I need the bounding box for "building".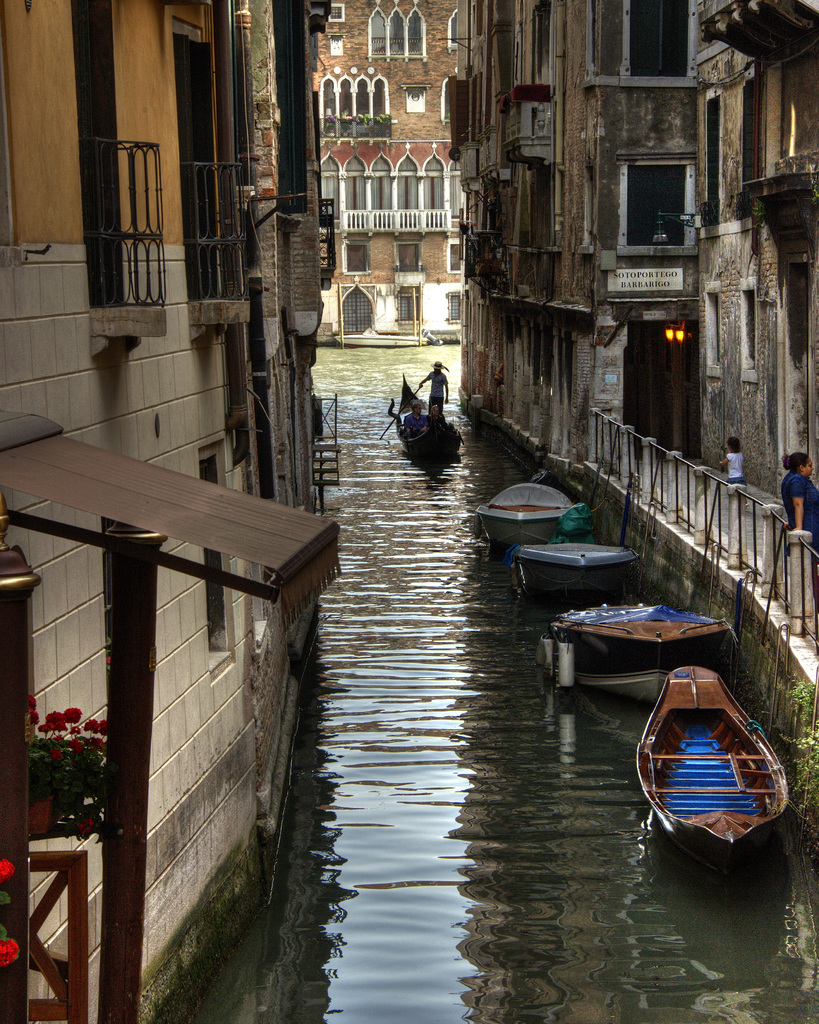
Here it is: BBox(307, 0, 484, 349).
